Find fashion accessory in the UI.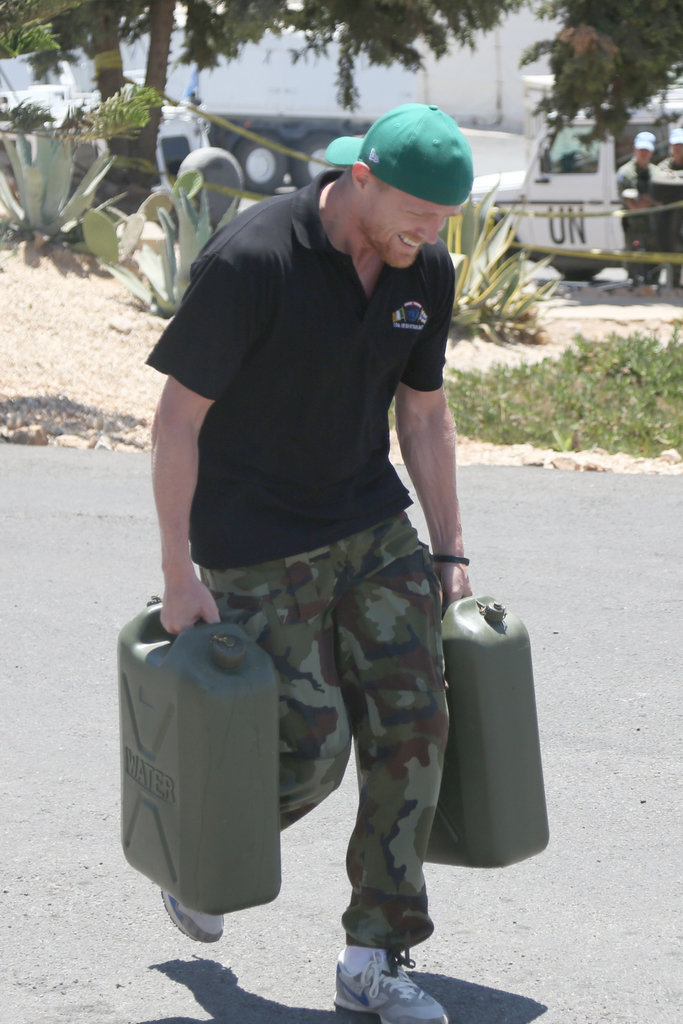
UI element at box(430, 554, 468, 566).
